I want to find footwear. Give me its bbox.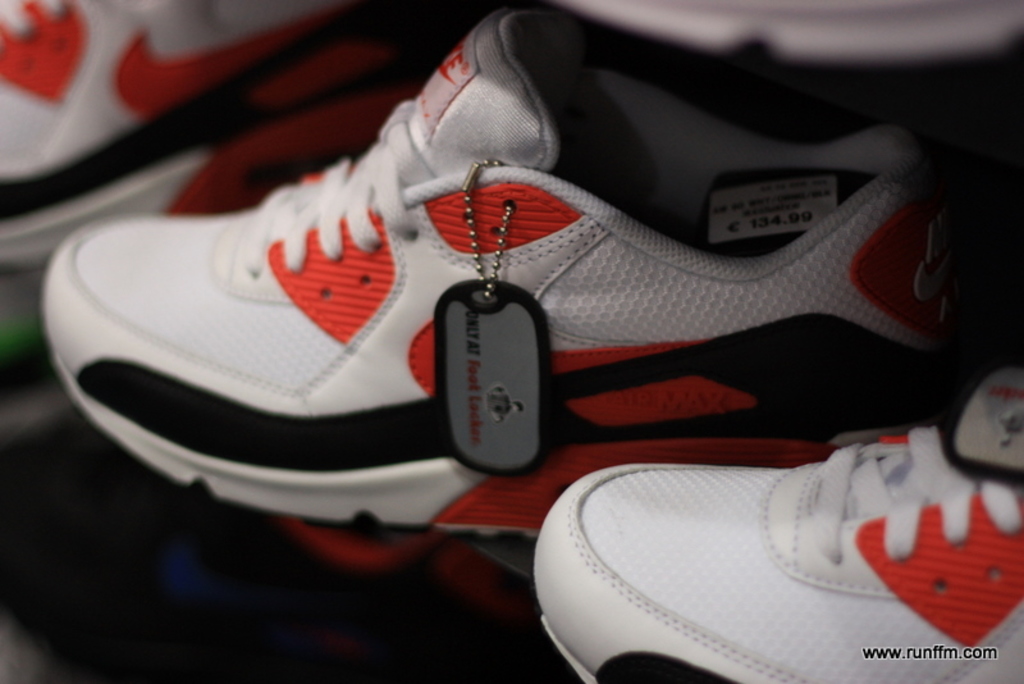
[535, 371, 1023, 683].
